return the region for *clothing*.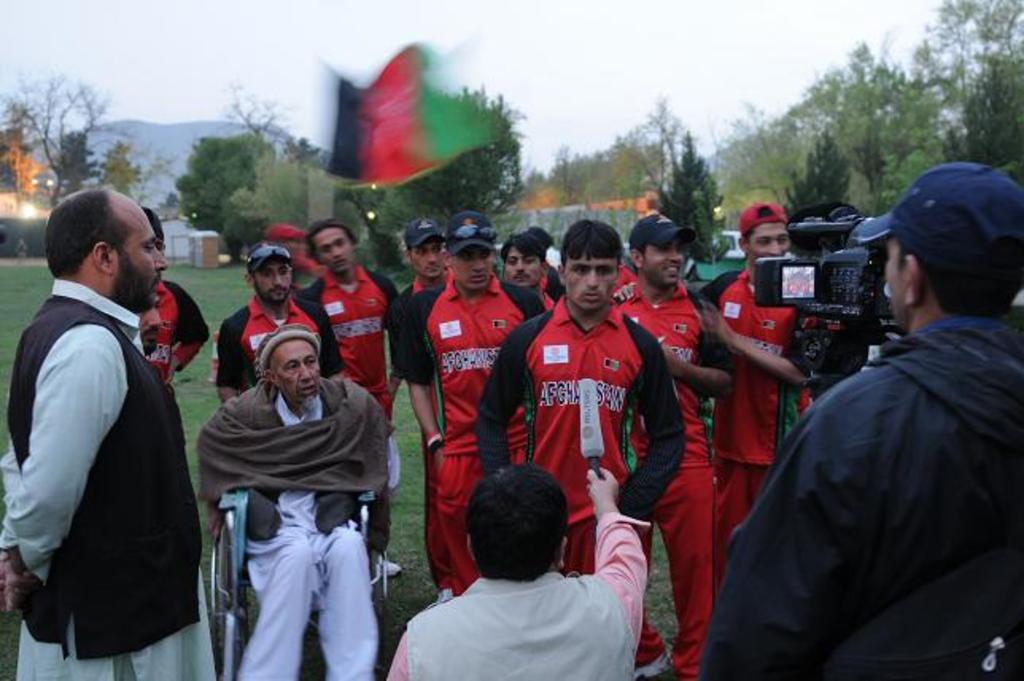
bbox=[474, 291, 687, 579].
